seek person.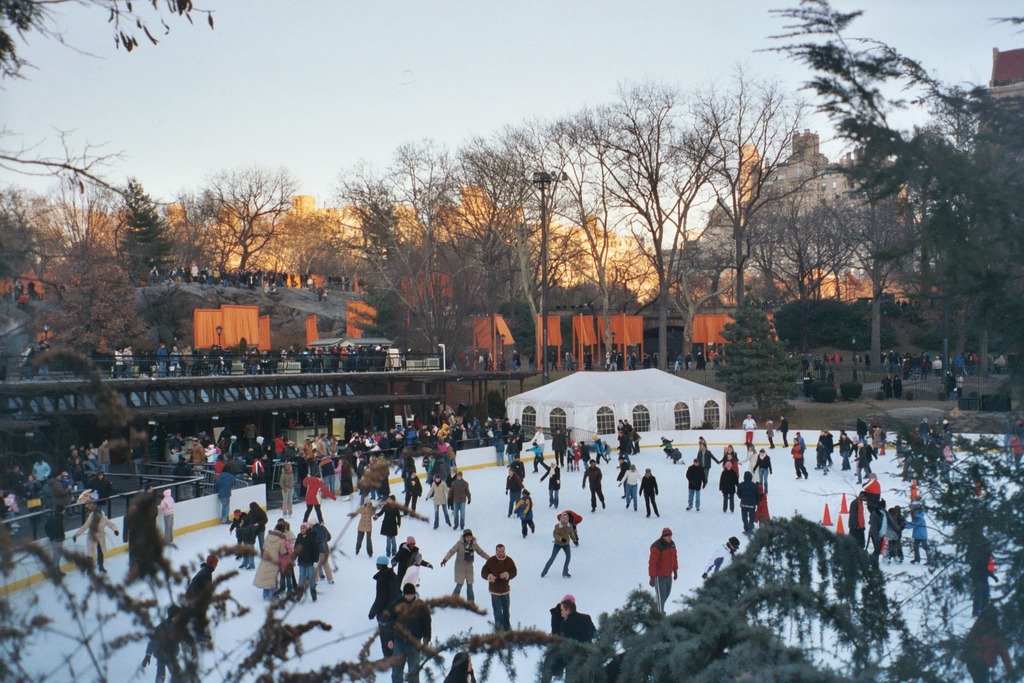
box=[434, 528, 487, 606].
